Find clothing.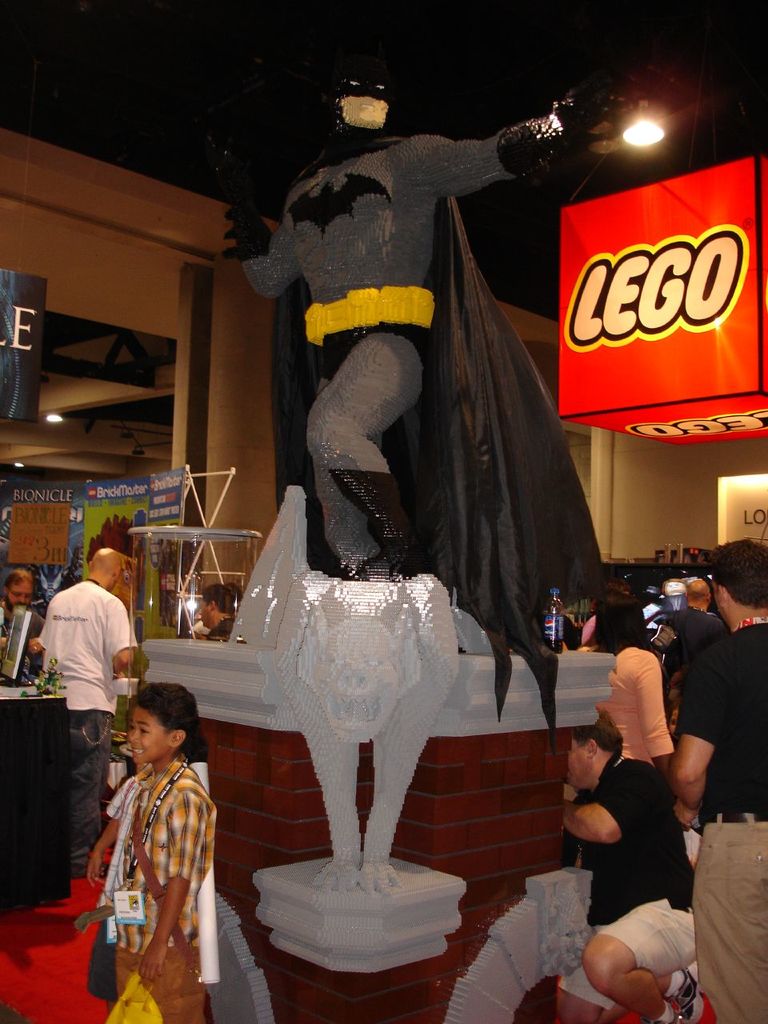
BBox(594, 640, 673, 765).
